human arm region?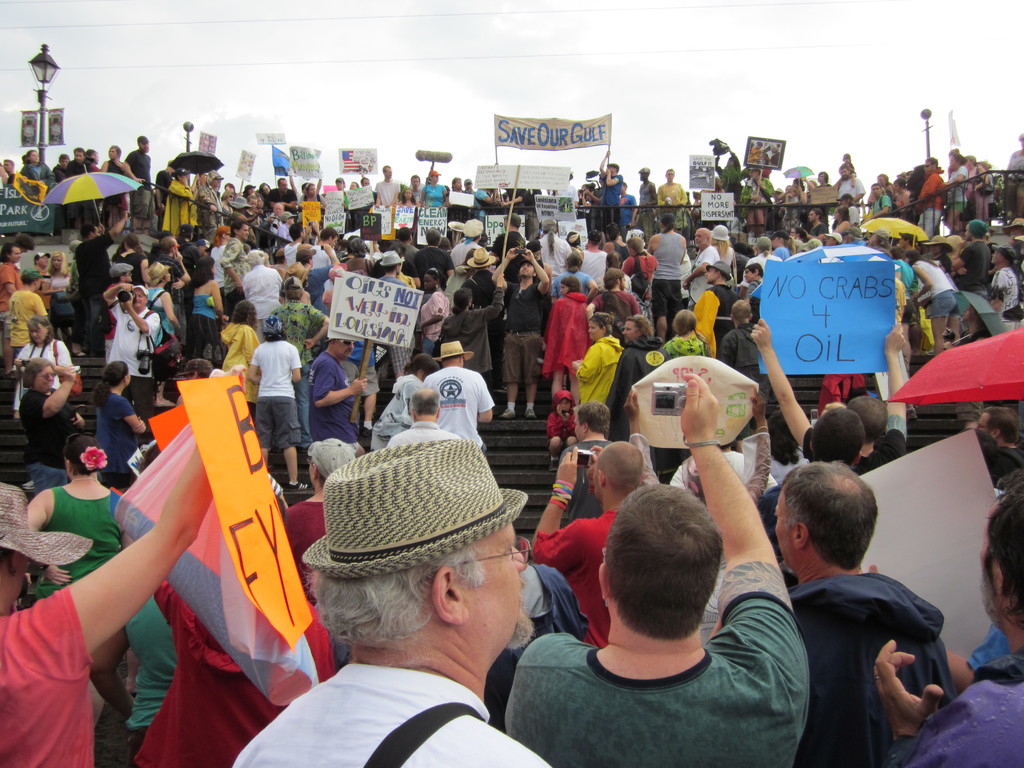
(left=872, top=323, right=908, bottom=461)
